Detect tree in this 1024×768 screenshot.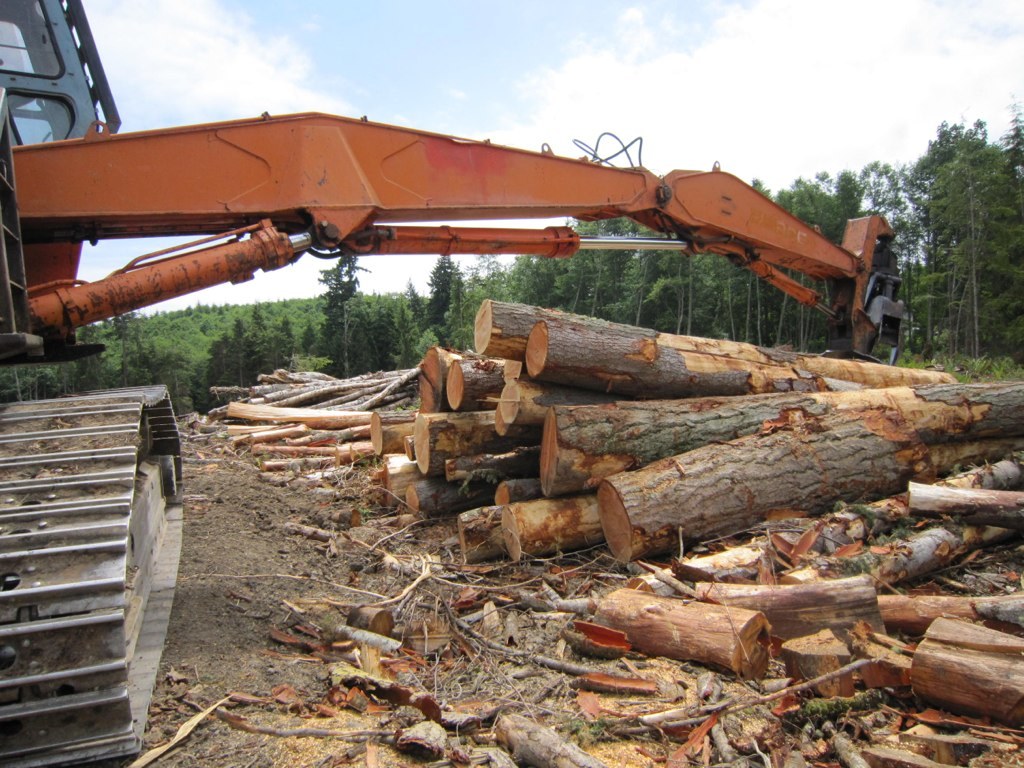
Detection: locate(934, 150, 984, 338).
